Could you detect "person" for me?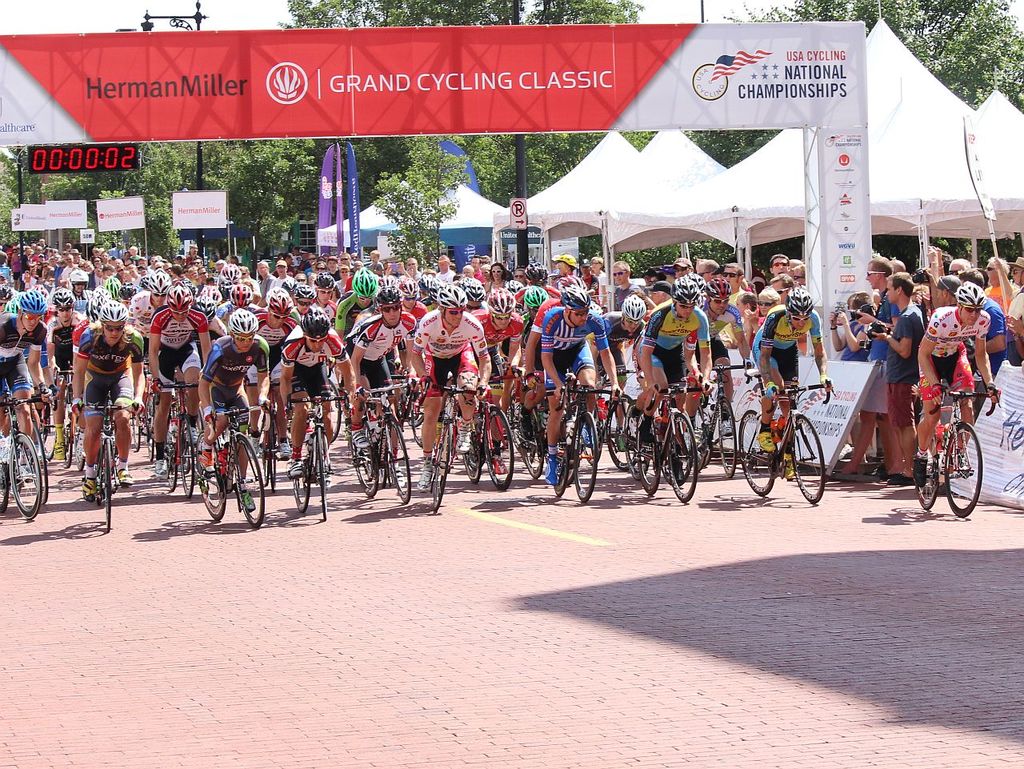
Detection result: x1=336 y1=265 x2=377 y2=407.
